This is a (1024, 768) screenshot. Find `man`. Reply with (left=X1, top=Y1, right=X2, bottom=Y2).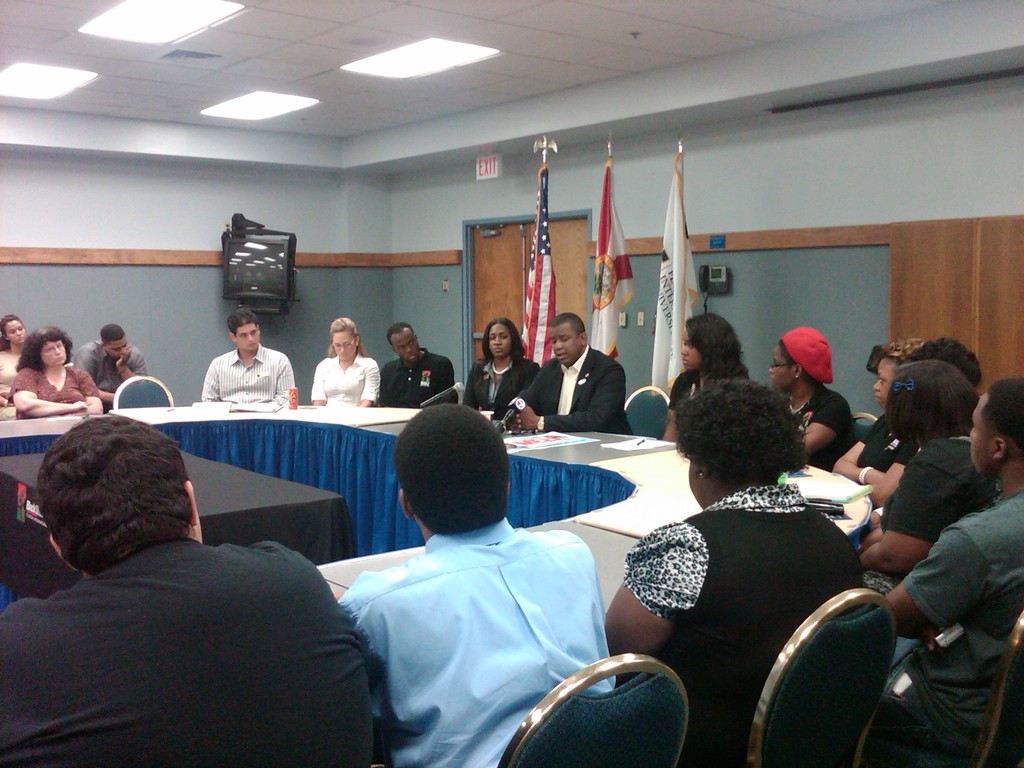
(left=884, top=372, right=1023, bottom=767).
